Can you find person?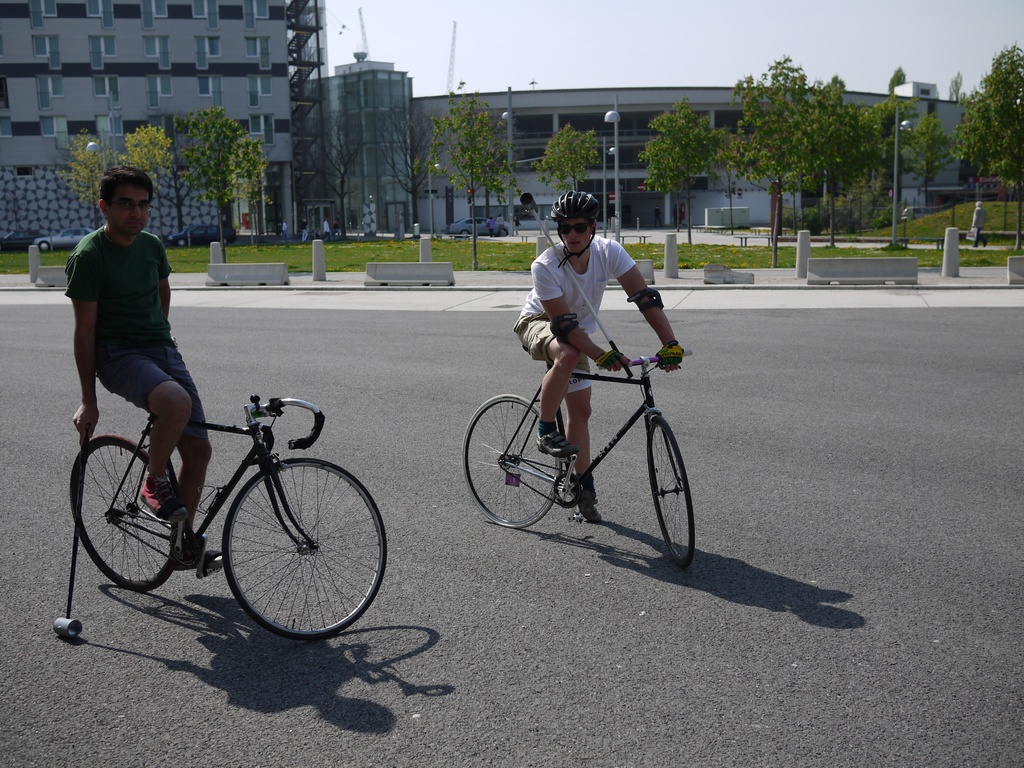
Yes, bounding box: {"x1": 317, "y1": 214, "x2": 333, "y2": 241}.
